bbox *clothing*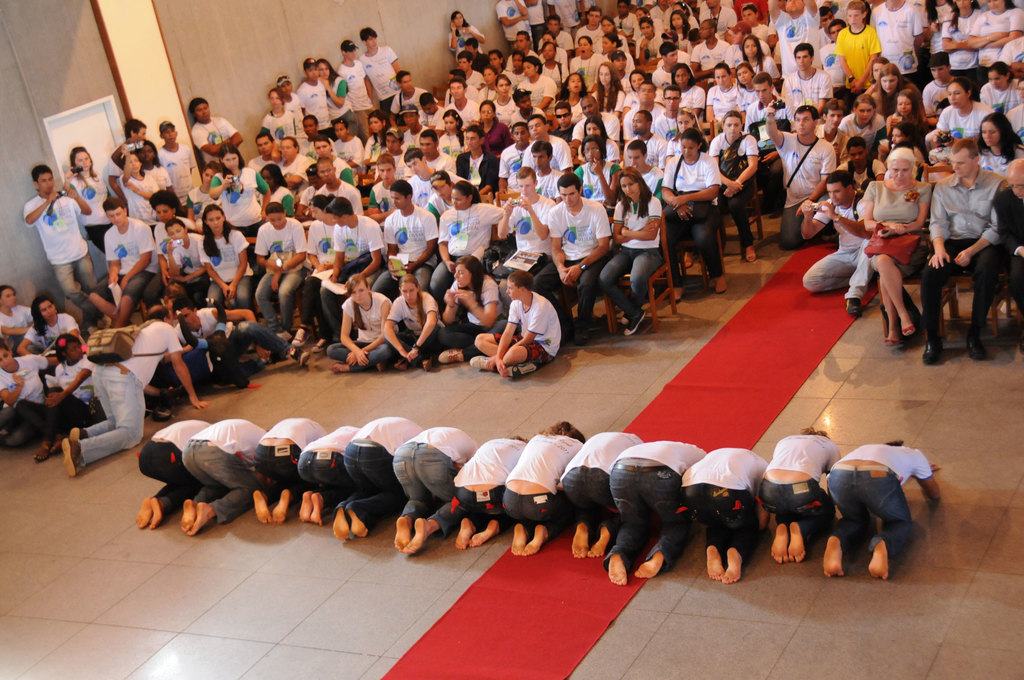
locate(433, 203, 503, 300)
